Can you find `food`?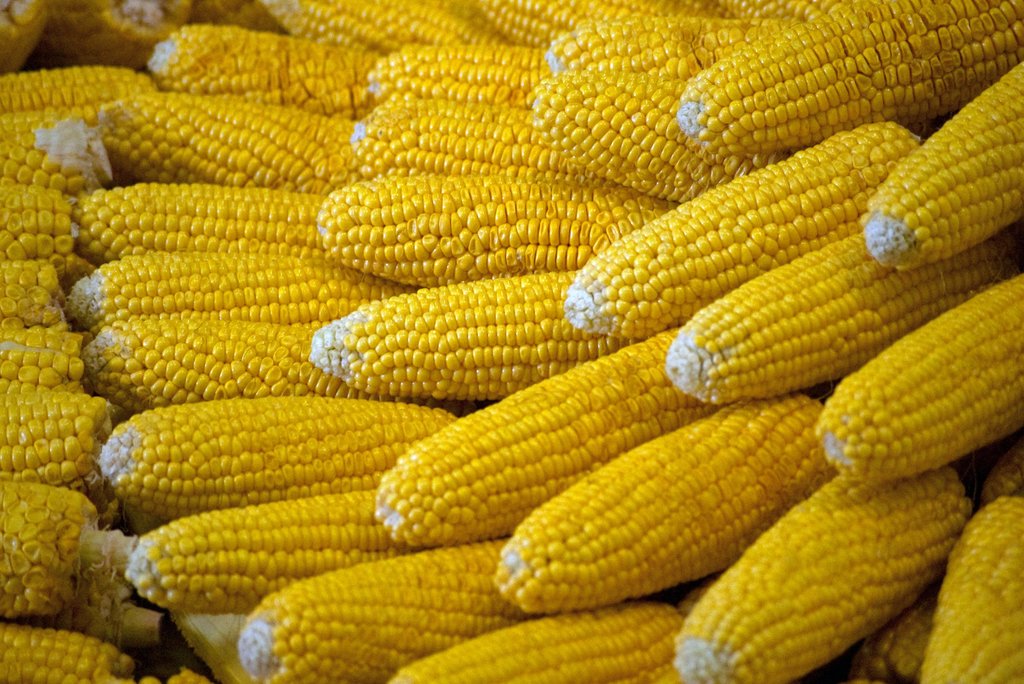
Yes, bounding box: box(1, 3, 1023, 683).
